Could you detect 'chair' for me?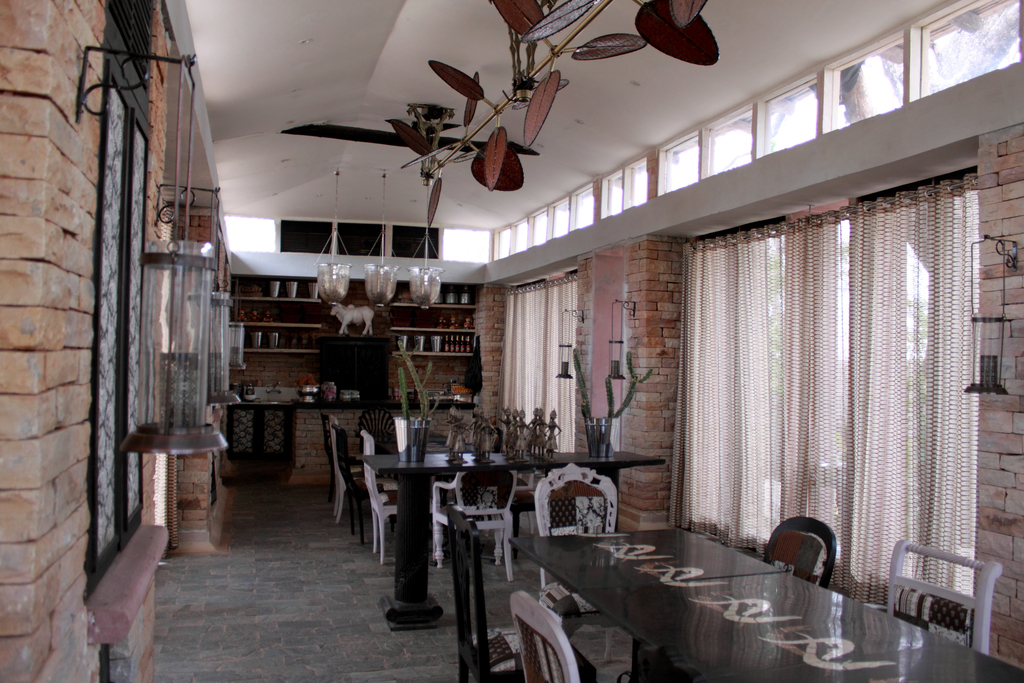
Detection result: crop(761, 520, 844, 591).
